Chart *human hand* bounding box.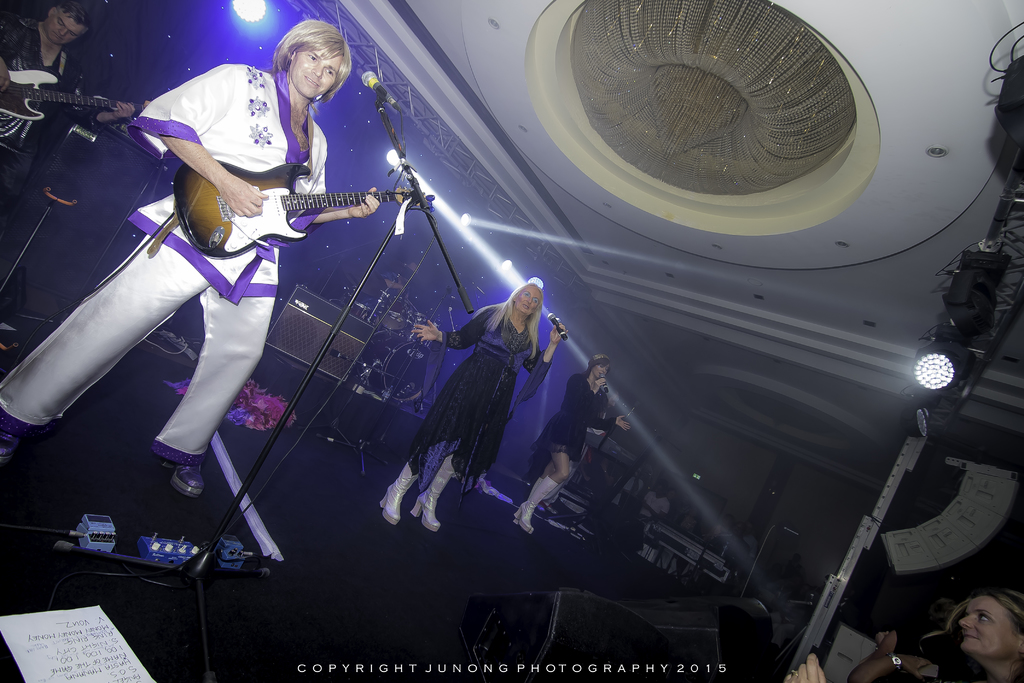
Charted: <region>614, 415, 634, 436</region>.
